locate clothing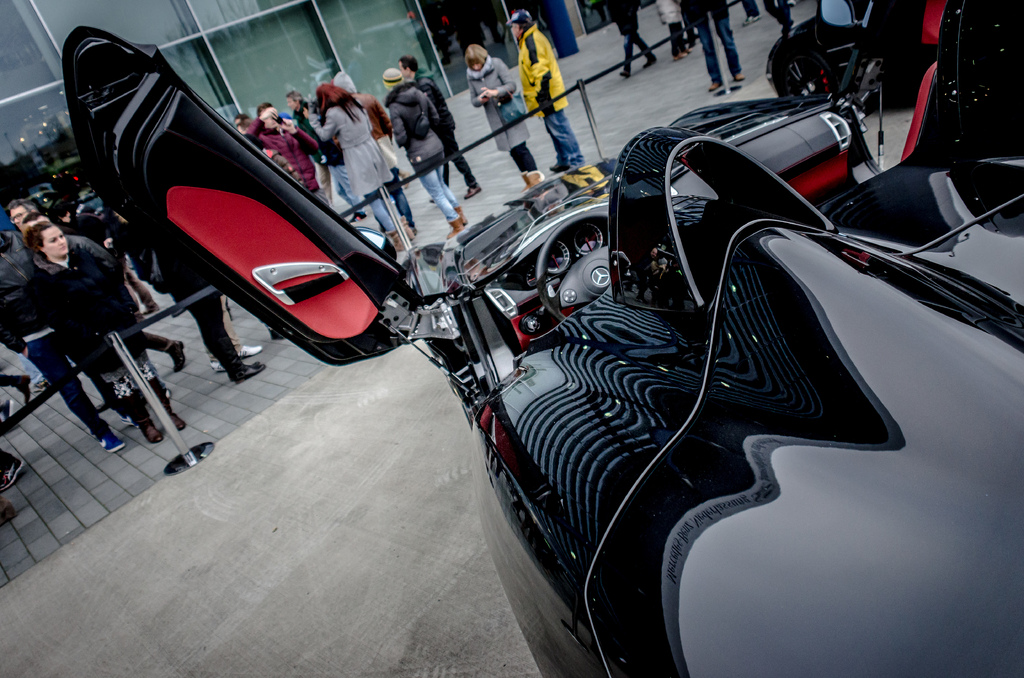
<box>604,0,657,65</box>
